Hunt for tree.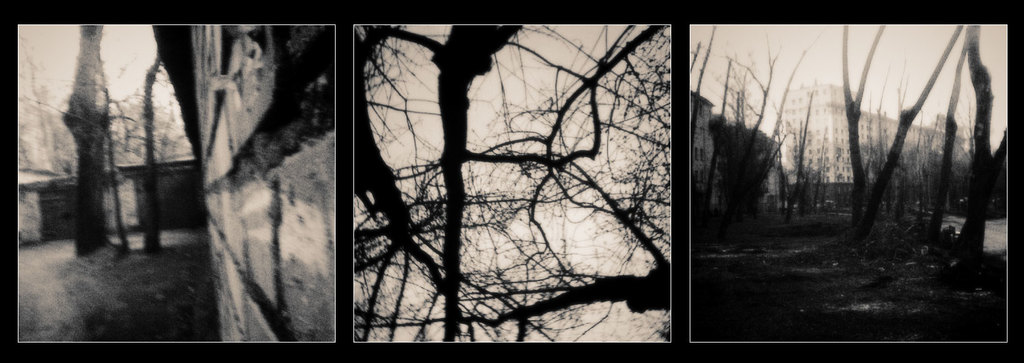
Hunted down at Rect(960, 22, 1011, 249).
